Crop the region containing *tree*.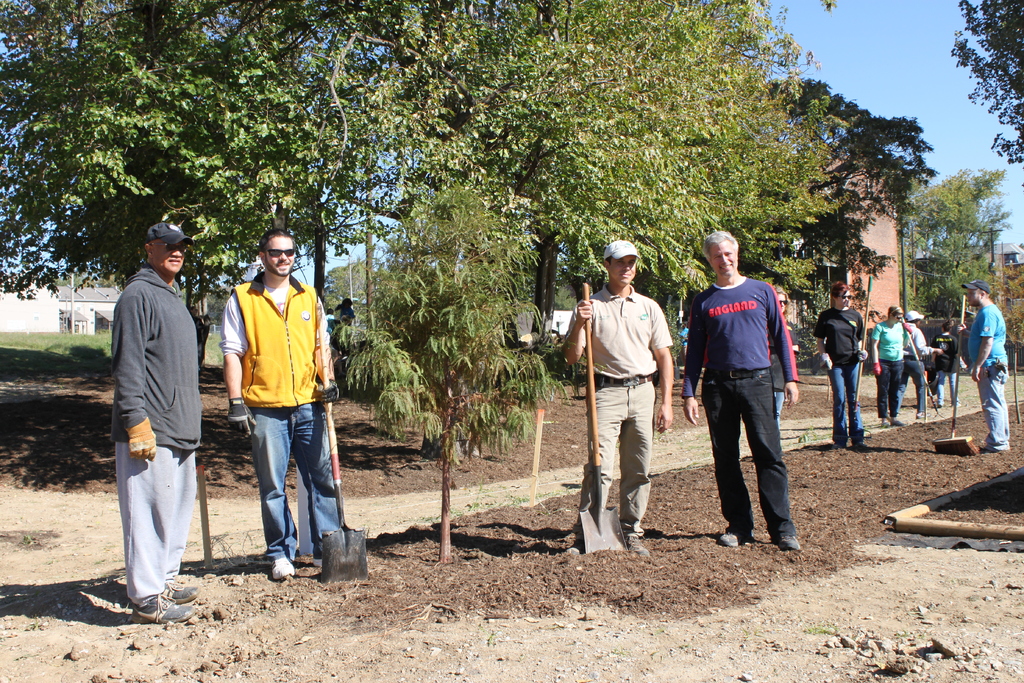
Crop region: region(59, 30, 916, 531).
